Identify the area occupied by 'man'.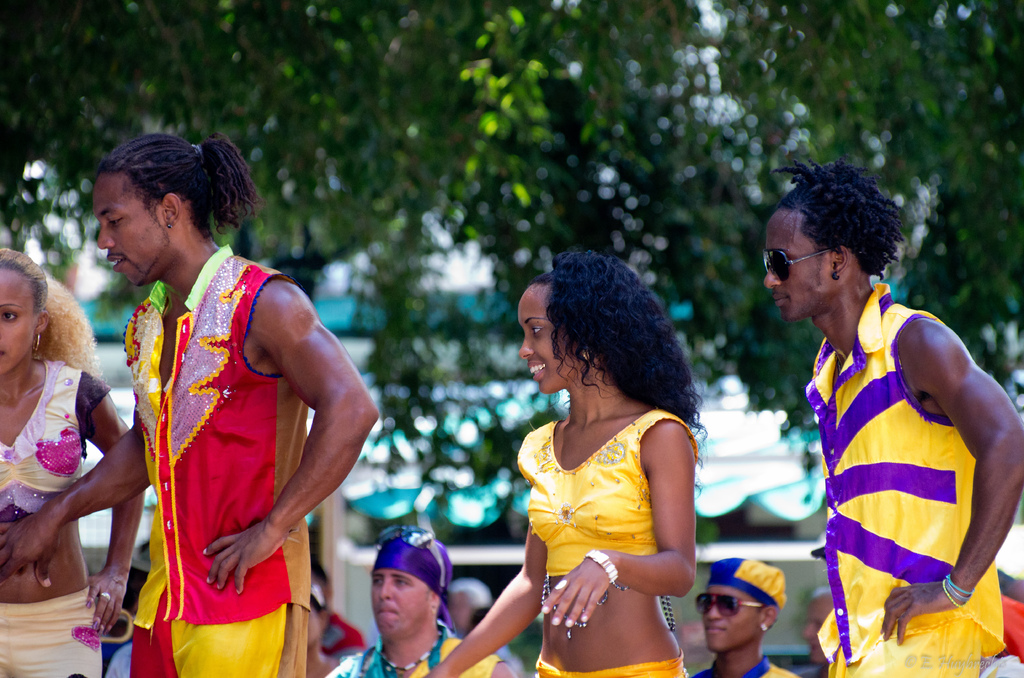
Area: locate(772, 202, 1018, 677).
